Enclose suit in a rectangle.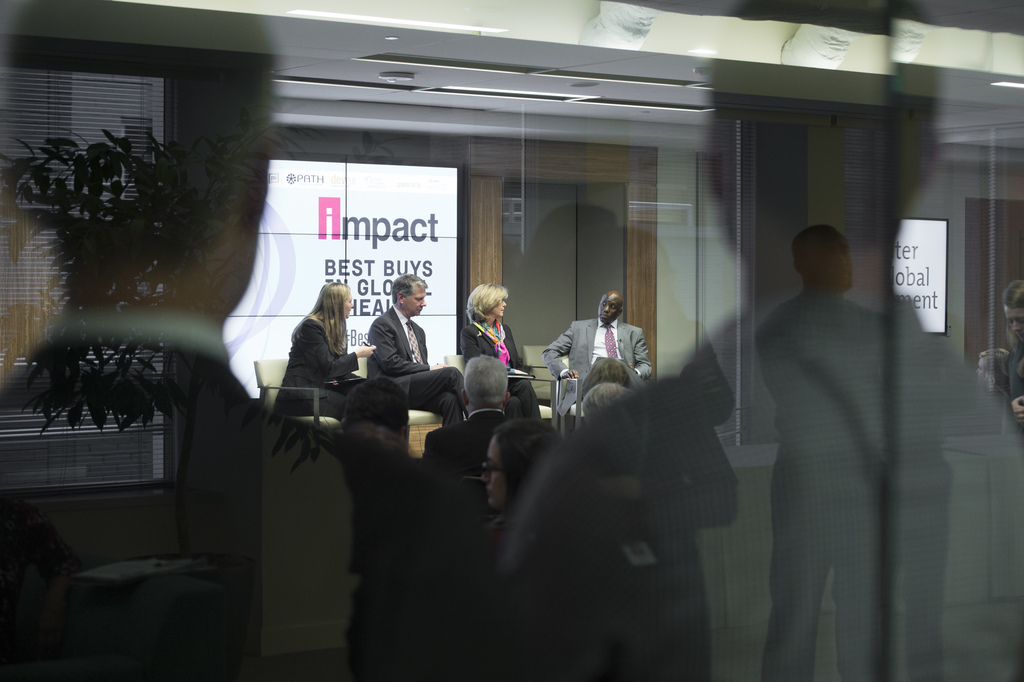
bbox=(264, 317, 360, 419).
